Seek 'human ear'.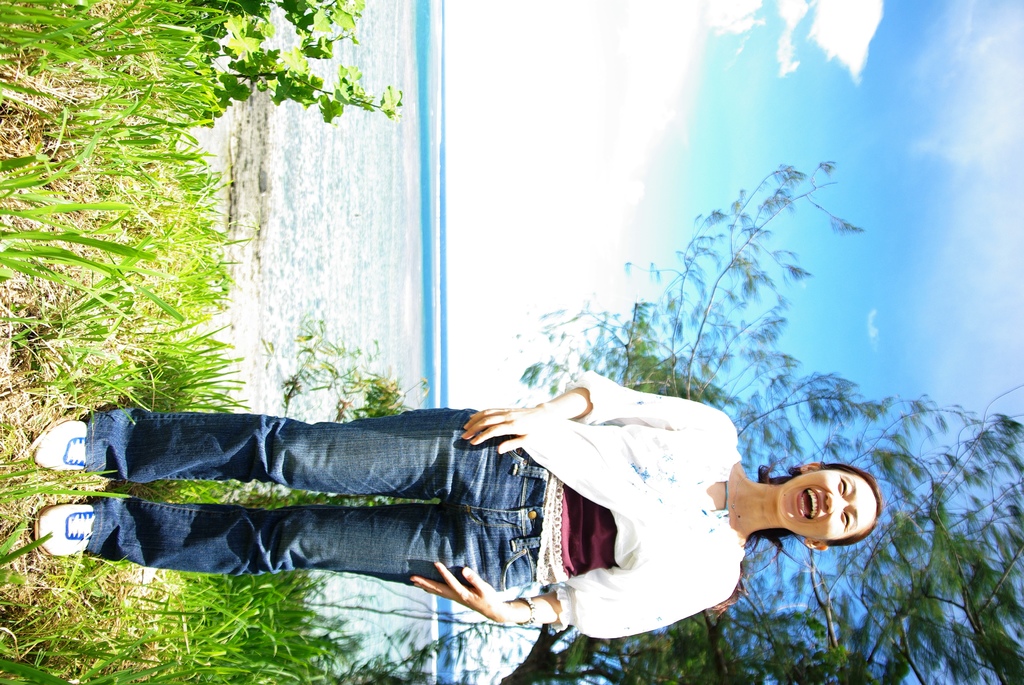
x1=806 y1=539 x2=827 y2=551.
